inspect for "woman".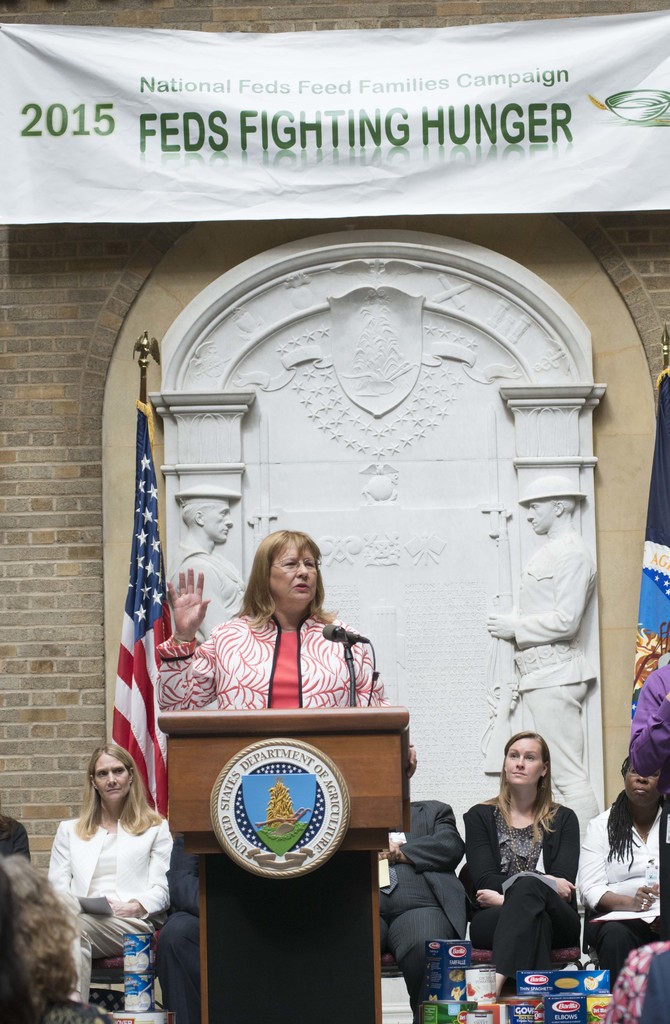
Inspection: x1=470, y1=735, x2=592, y2=999.
